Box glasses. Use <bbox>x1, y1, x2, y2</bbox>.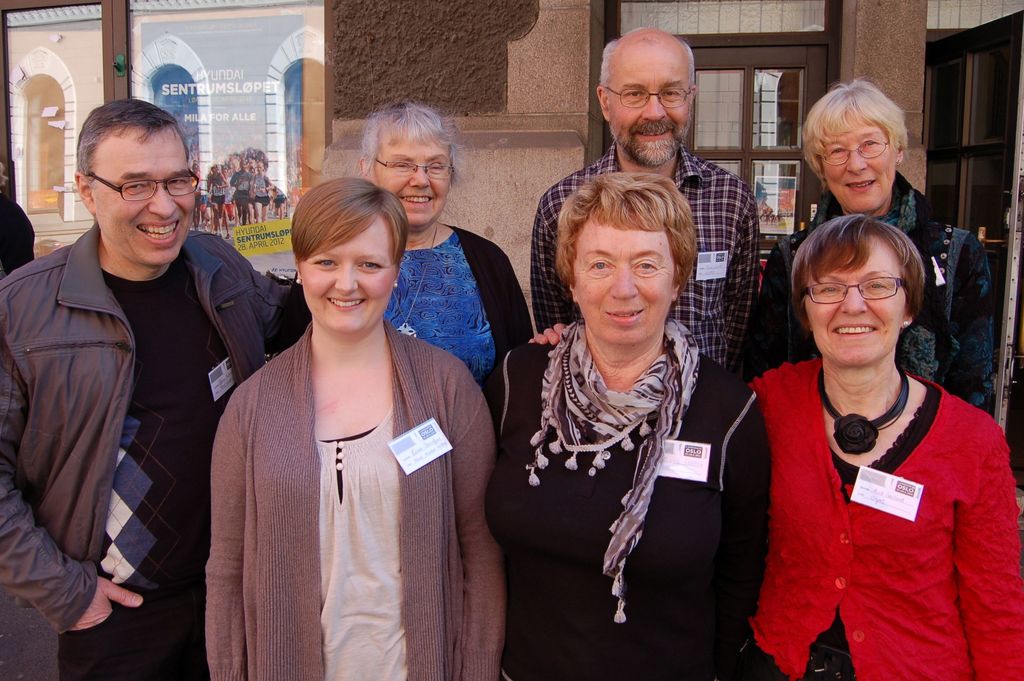
<bbox>604, 83, 694, 109</bbox>.
